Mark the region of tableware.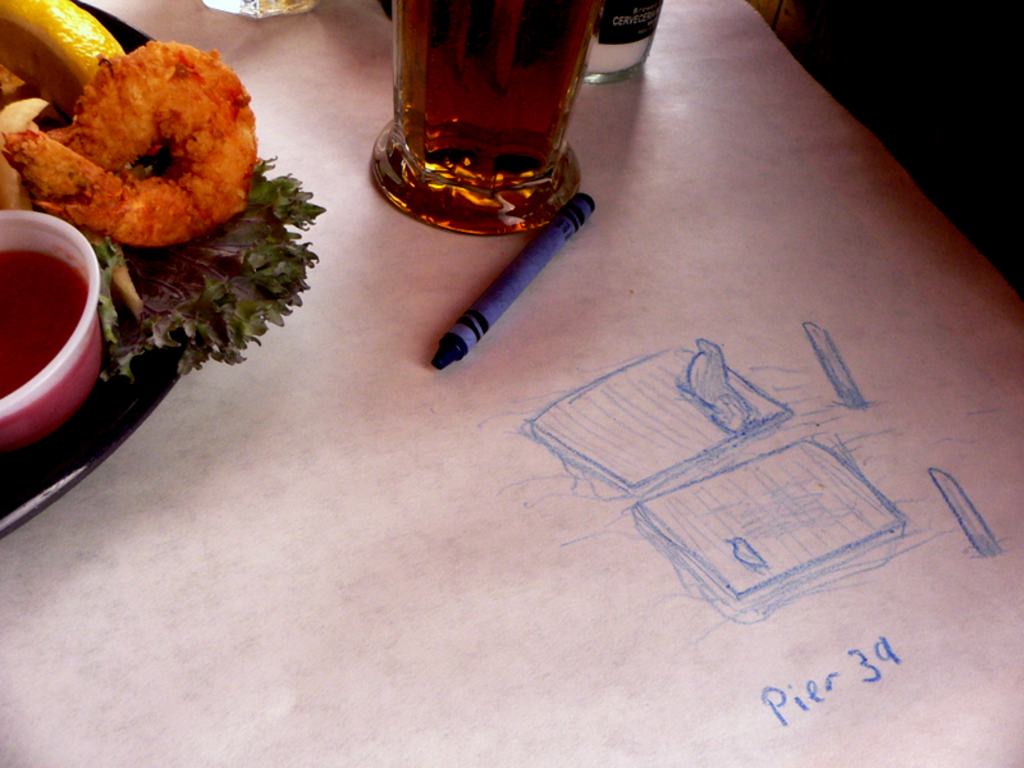
Region: 358,9,595,225.
